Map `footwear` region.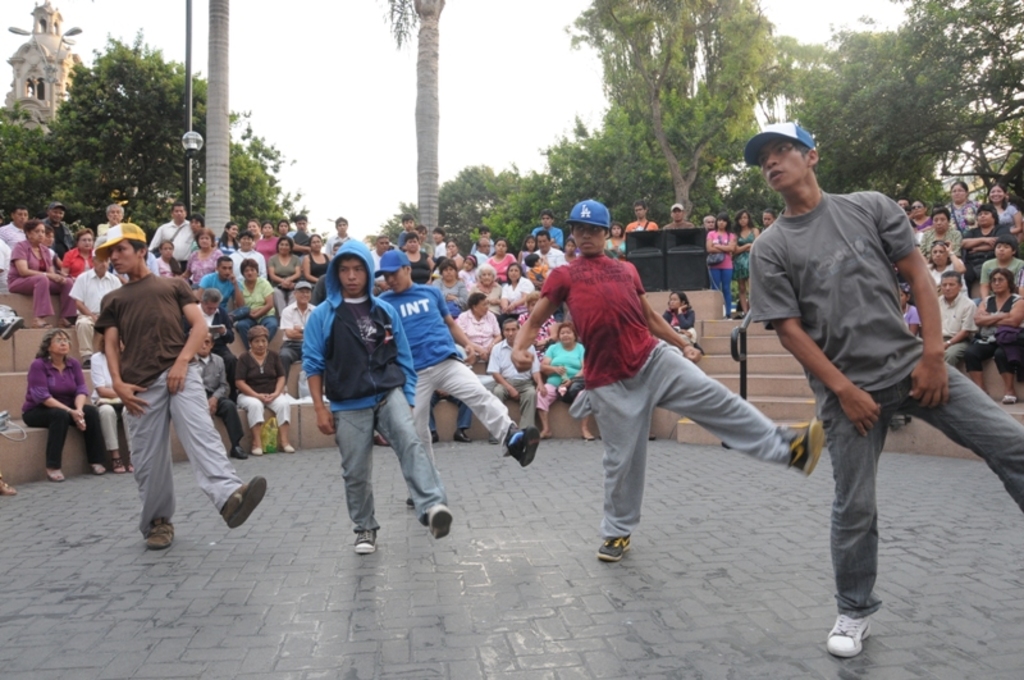
Mapped to 997,394,1011,403.
